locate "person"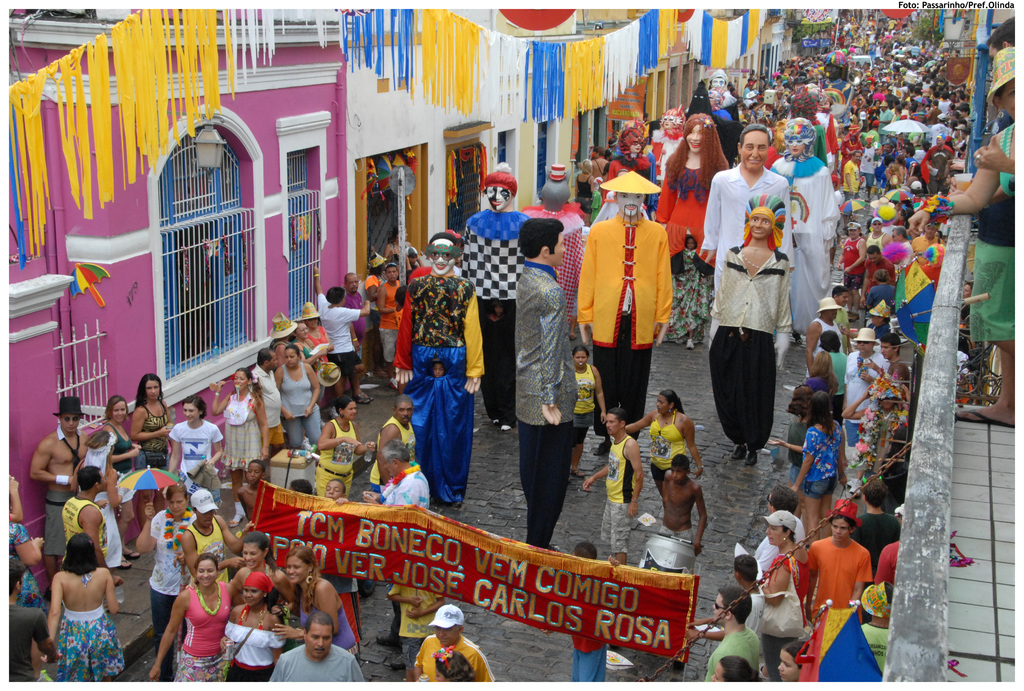
x1=218, y1=571, x2=286, y2=683
